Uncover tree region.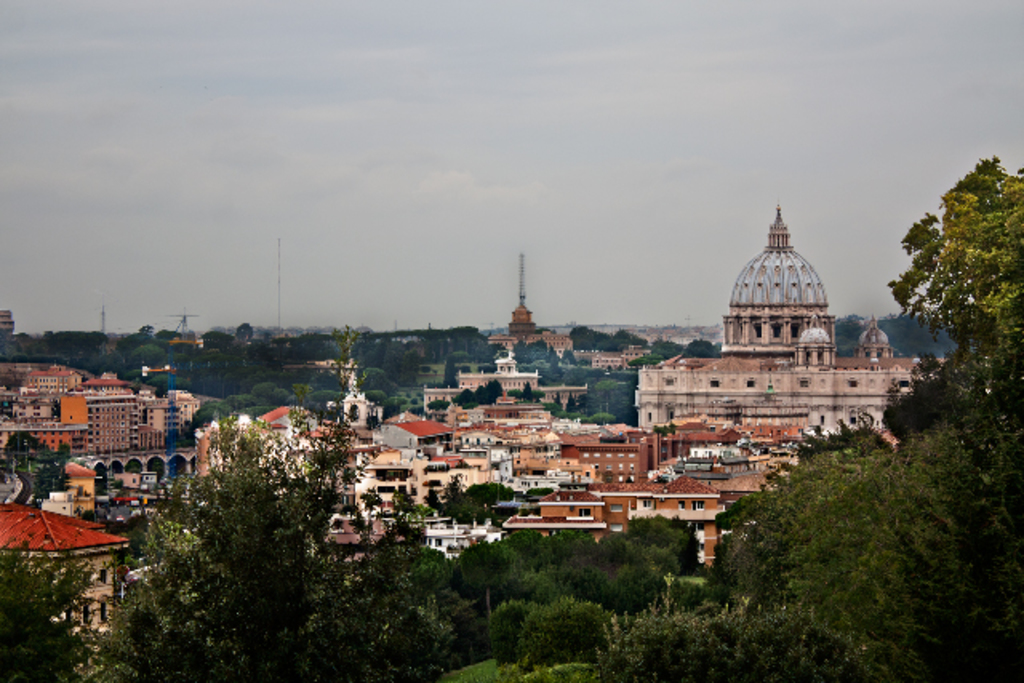
Uncovered: BBox(456, 387, 477, 406).
